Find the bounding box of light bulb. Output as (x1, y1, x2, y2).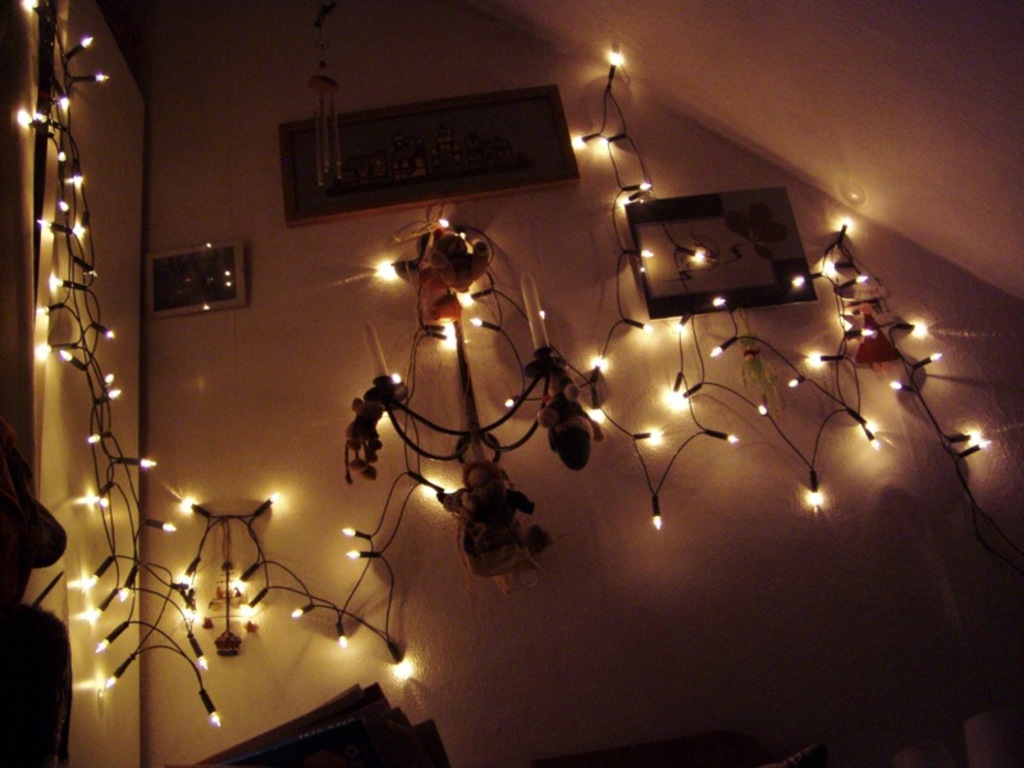
(589, 387, 605, 426).
